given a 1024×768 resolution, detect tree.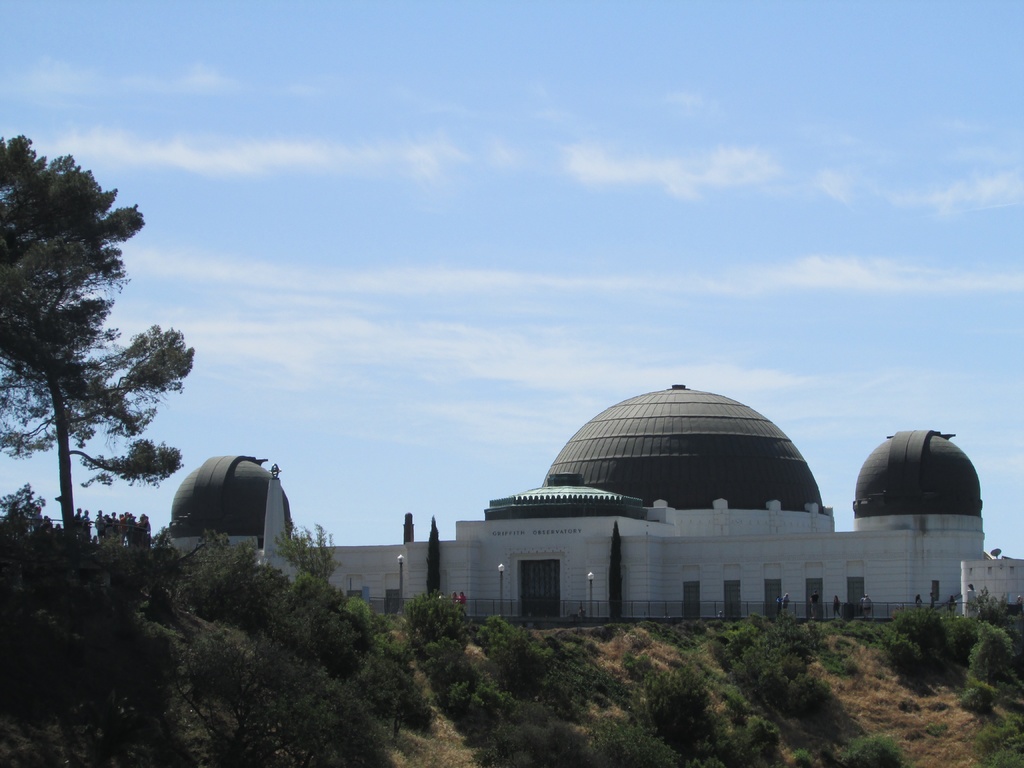
269,521,334,579.
